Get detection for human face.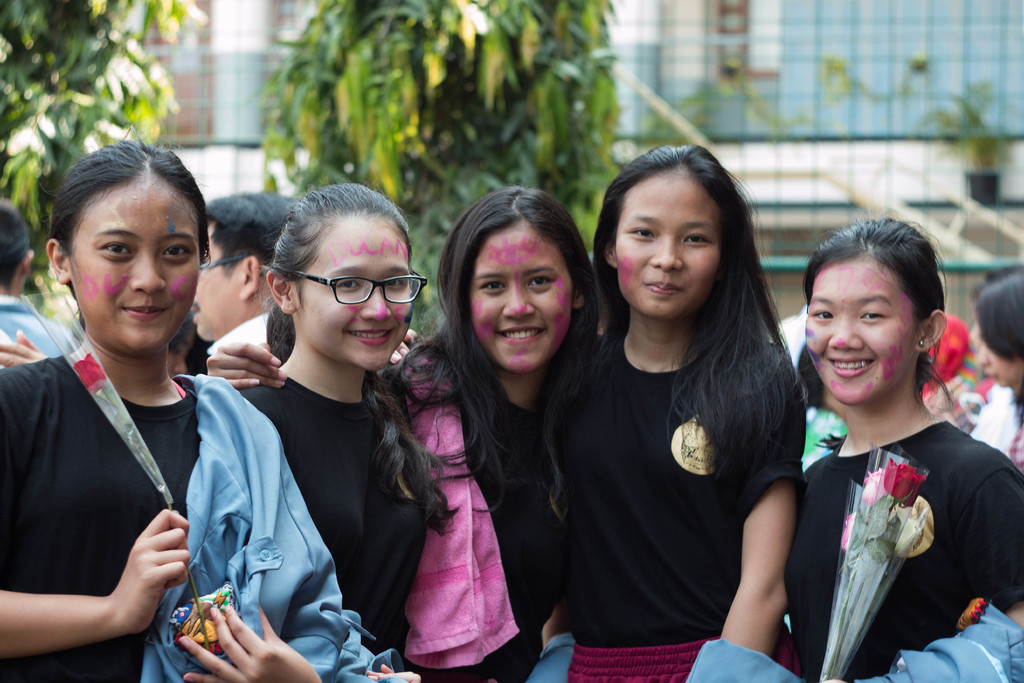
Detection: crop(452, 210, 590, 377).
